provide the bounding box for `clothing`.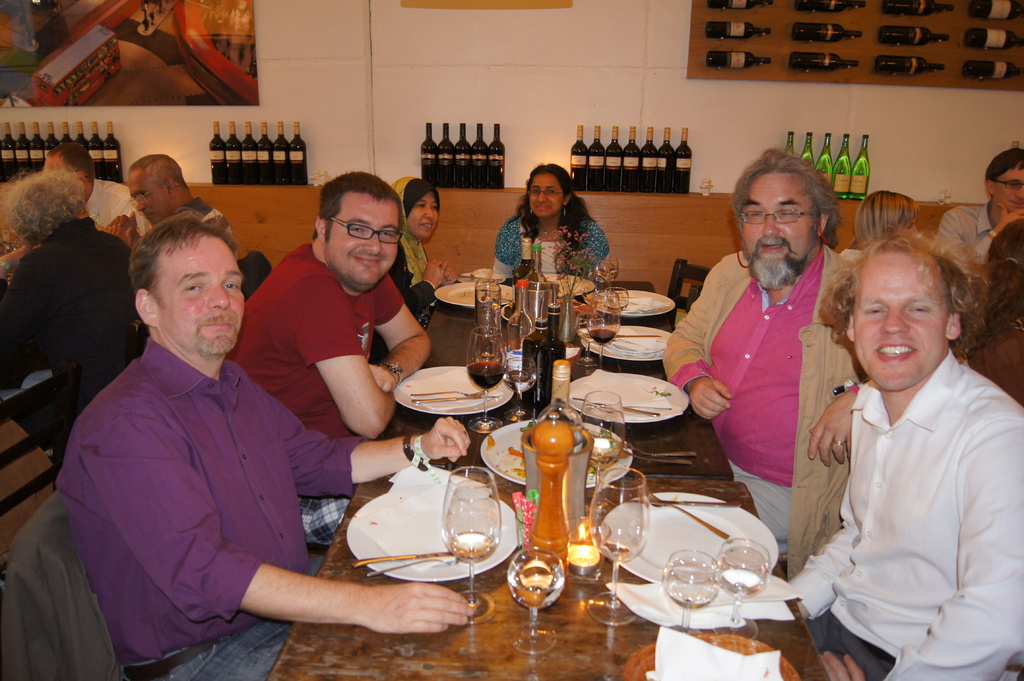
[left=0, top=491, right=121, bottom=680].
